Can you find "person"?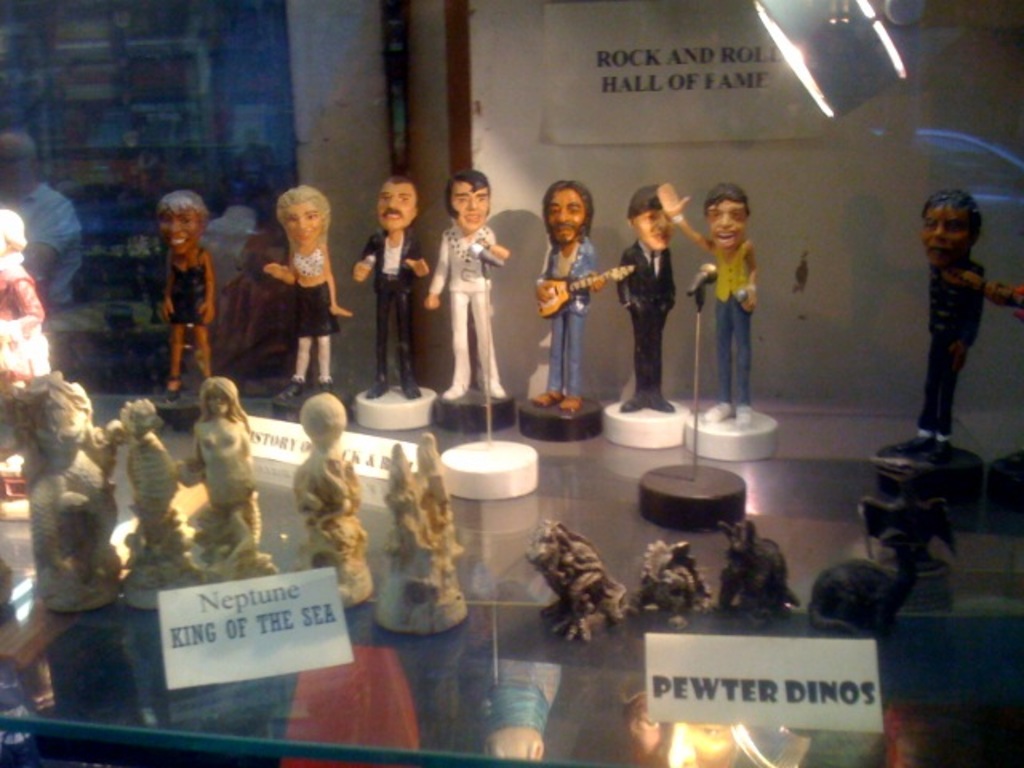
Yes, bounding box: (x1=246, y1=181, x2=354, y2=405).
